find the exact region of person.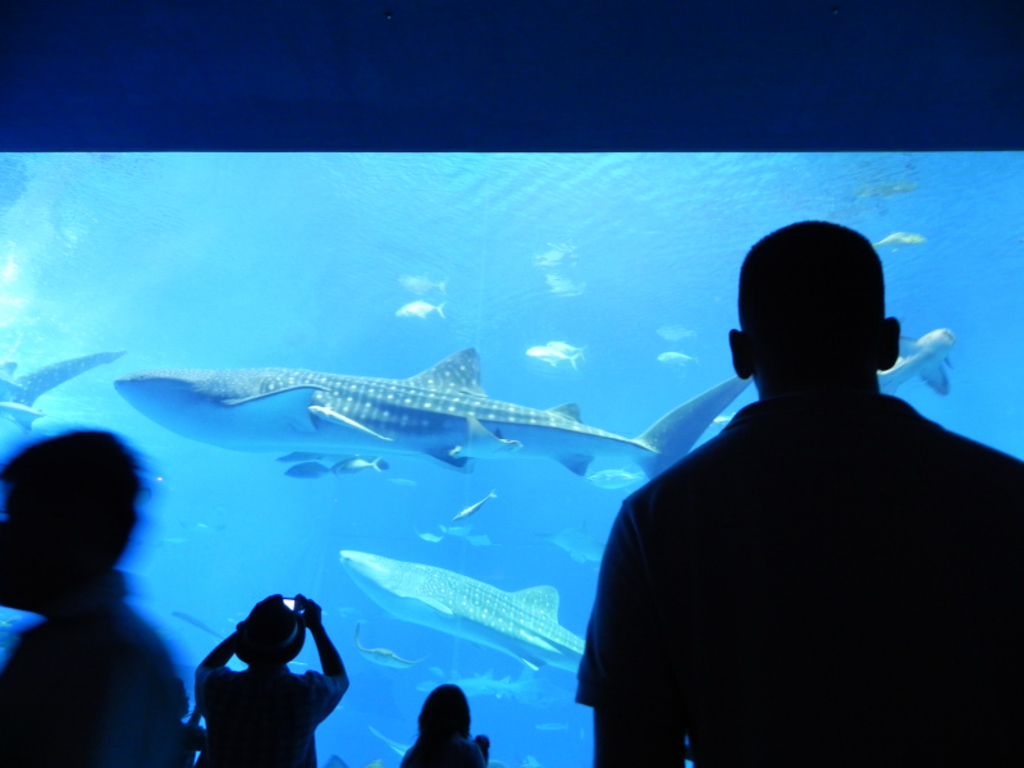
Exact region: {"left": 399, "top": 686, "right": 489, "bottom": 767}.
